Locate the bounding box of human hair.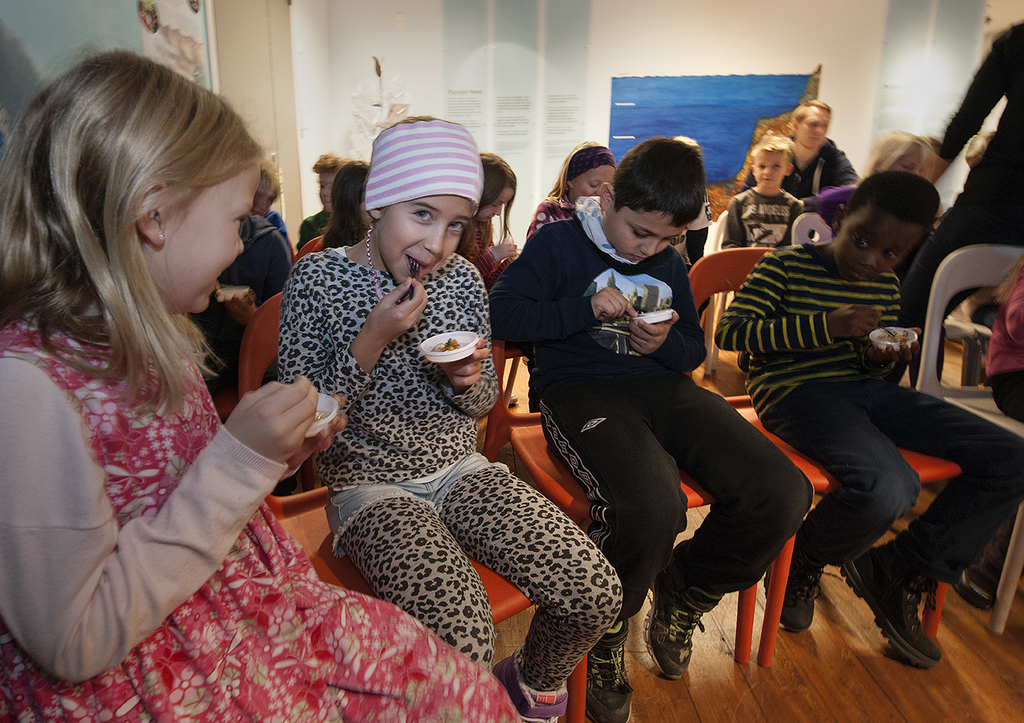
Bounding box: (x1=745, y1=137, x2=799, y2=173).
